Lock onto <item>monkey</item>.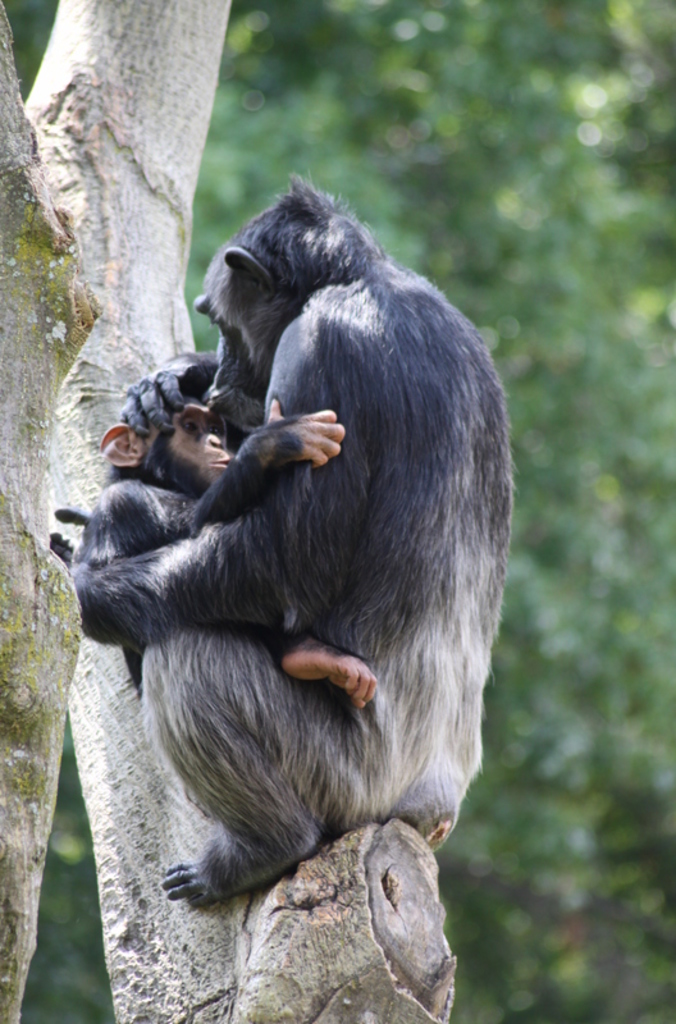
Locked: (46,178,515,899).
